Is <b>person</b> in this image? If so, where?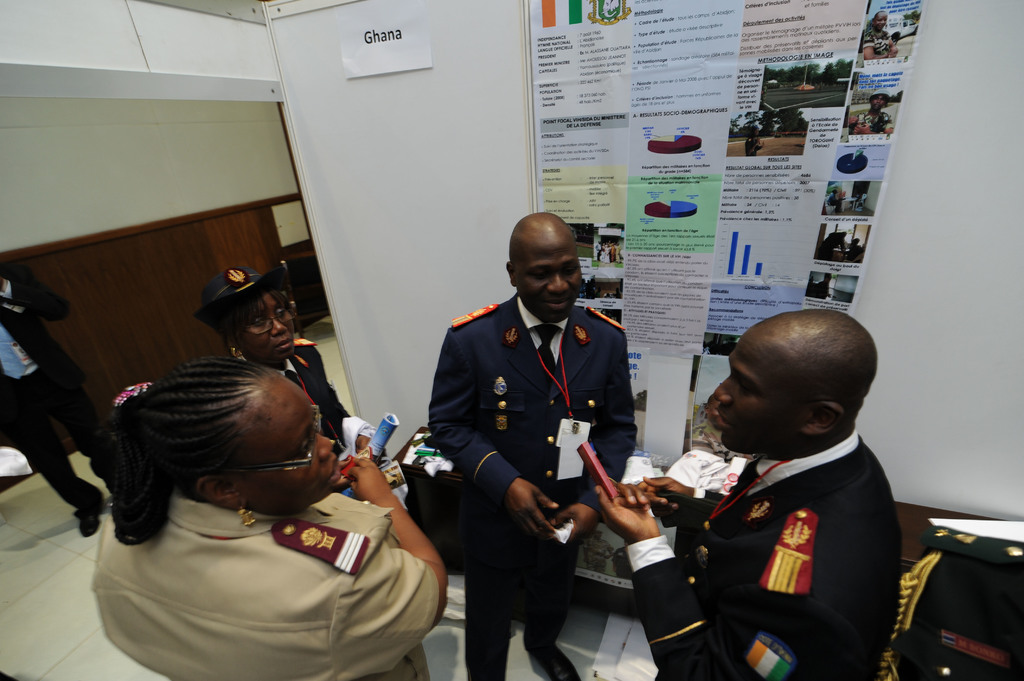
Yes, at <bbox>594, 308, 908, 680</bbox>.
